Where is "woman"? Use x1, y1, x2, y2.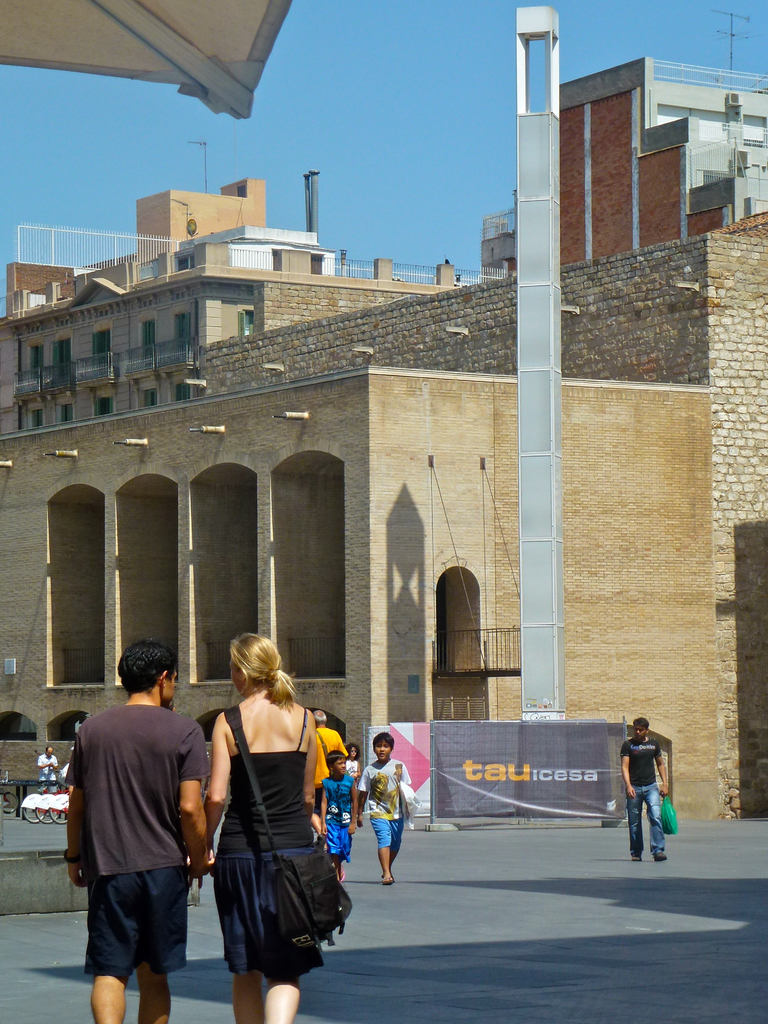
193, 628, 344, 1023.
